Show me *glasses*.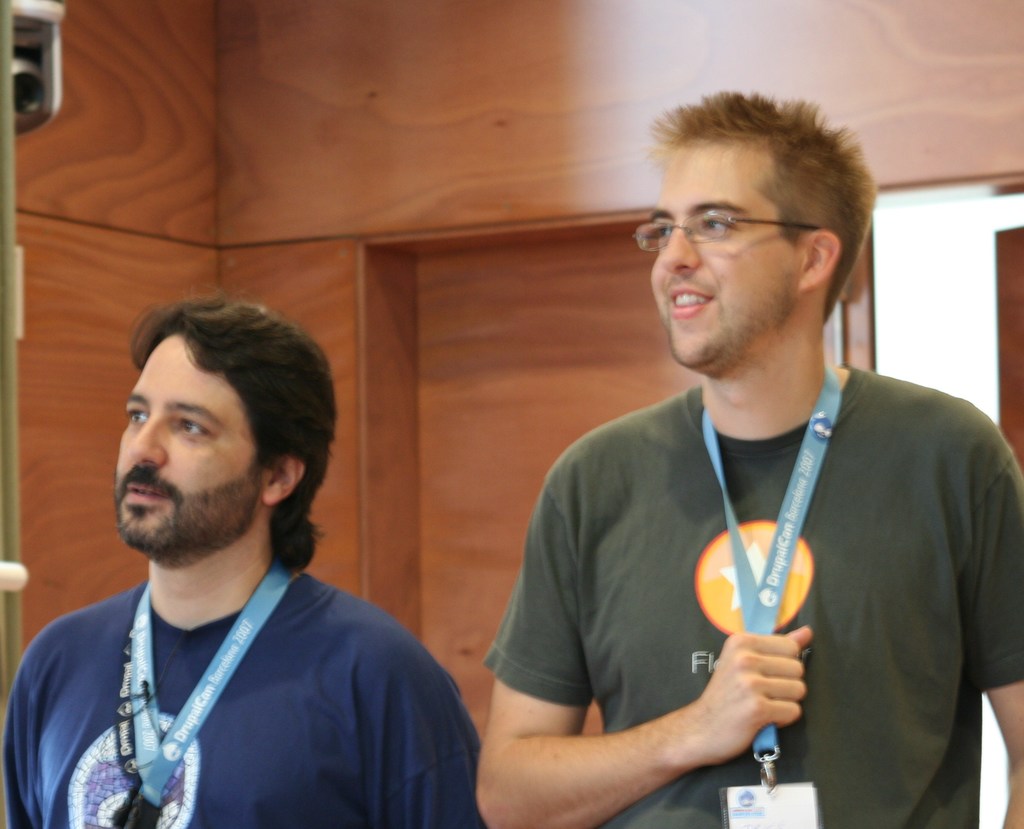
*glasses* is here: bbox=(630, 209, 825, 253).
